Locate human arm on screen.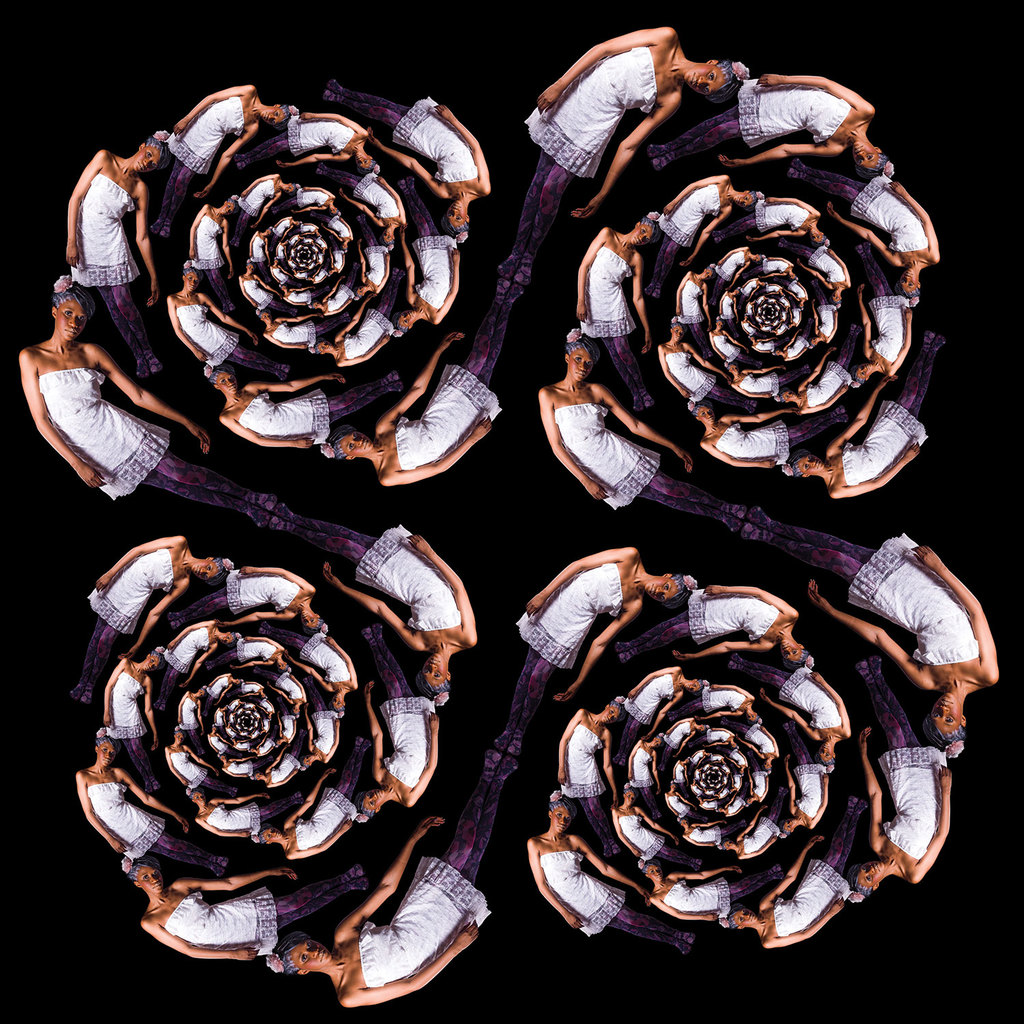
On screen at bbox=[221, 224, 236, 278].
